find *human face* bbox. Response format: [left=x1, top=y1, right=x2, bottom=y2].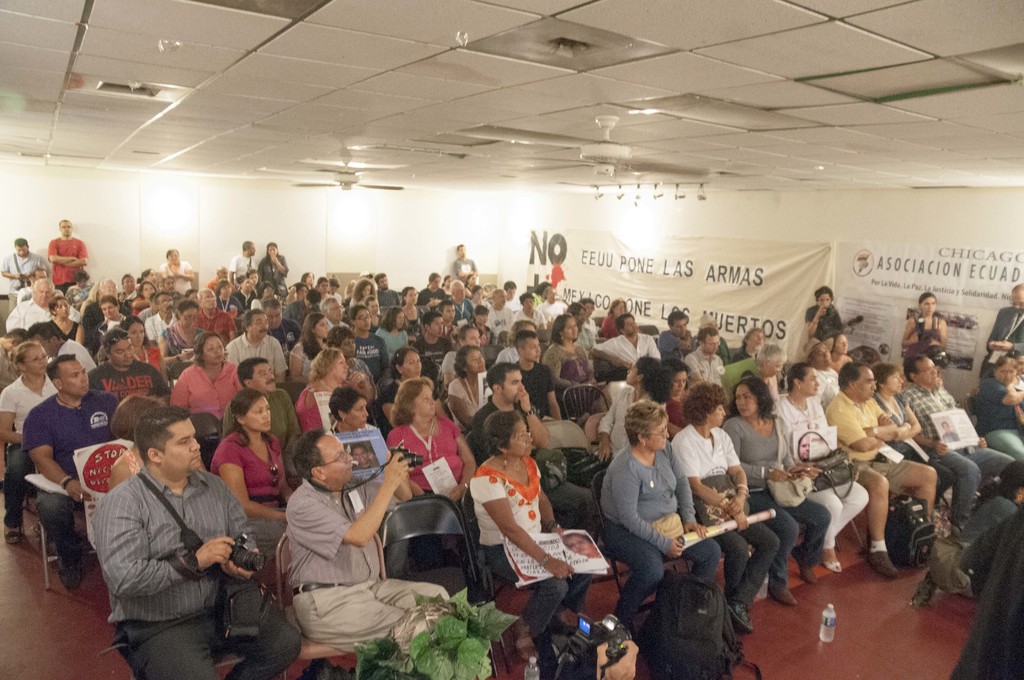
[left=465, top=348, right=487, bottom=374].
